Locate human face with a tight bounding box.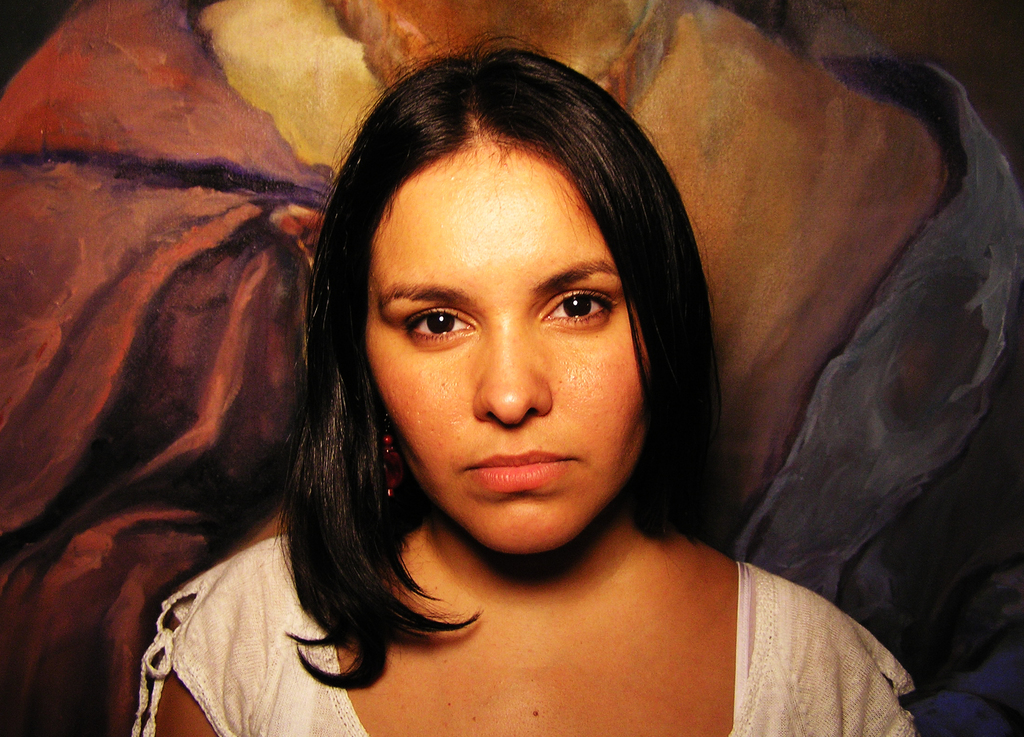
bbox=(365, 138, 644, 554).
